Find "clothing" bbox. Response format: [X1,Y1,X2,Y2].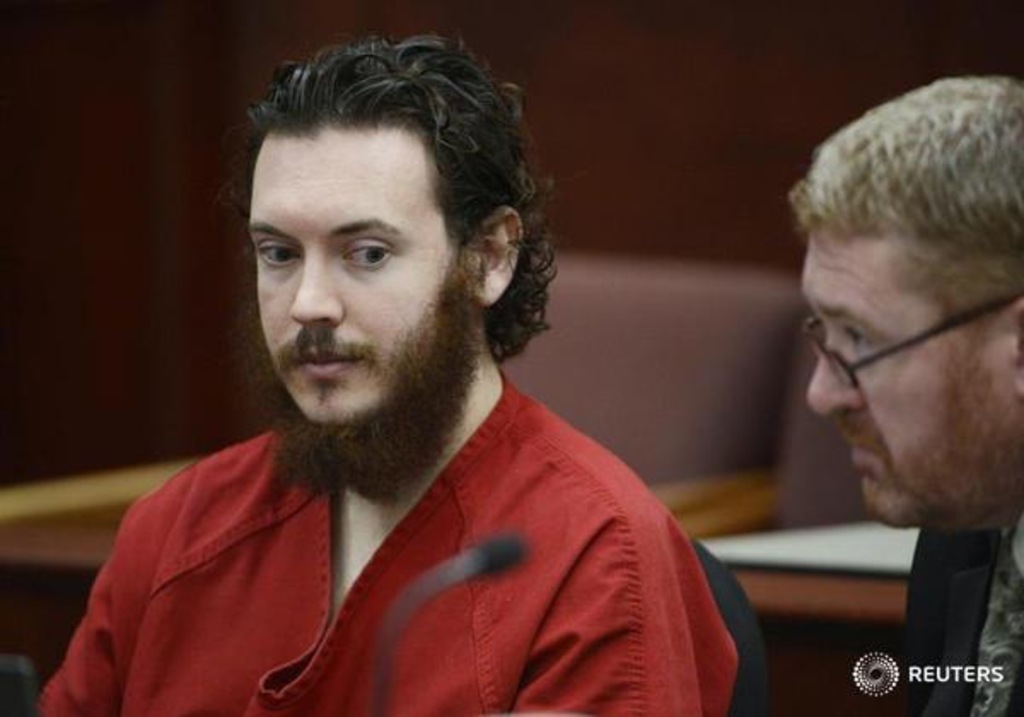
[894,512,1022,715].
